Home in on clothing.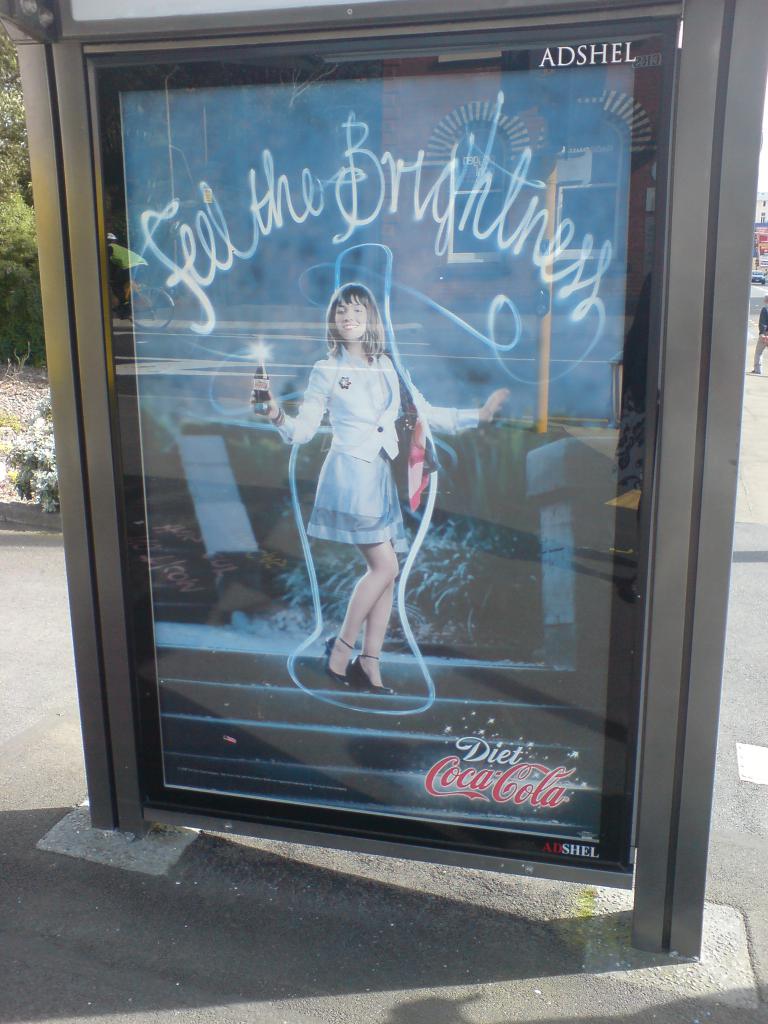
Homed in at (left=277, top=345, right=477, bottom=538).
